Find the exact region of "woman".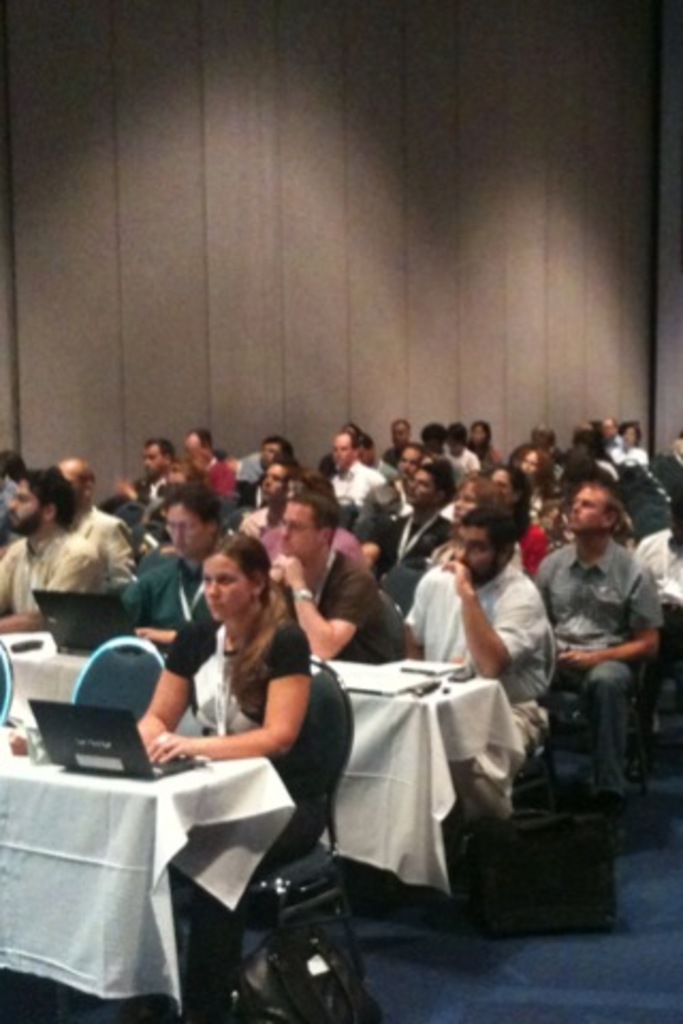
Exact region: l=444, t=427, r=472, b=471.
